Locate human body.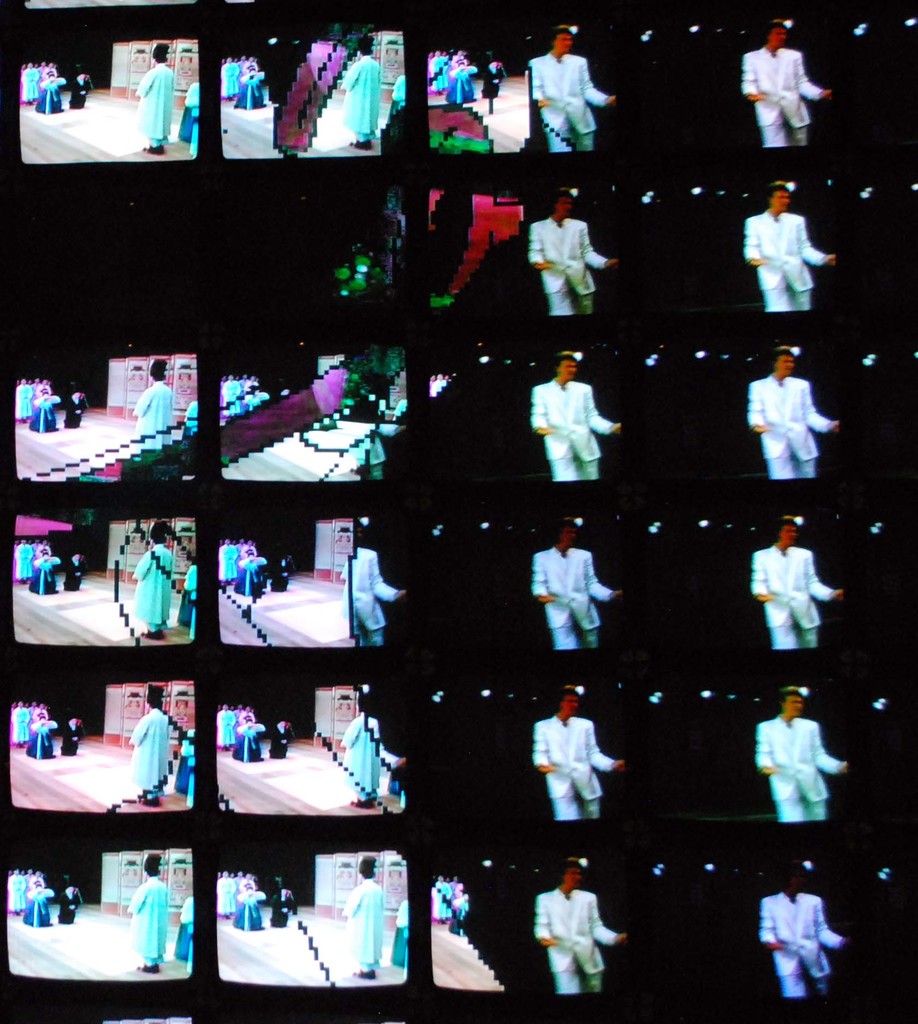
Bounding box: bbox(534, 214, 612, 323).
